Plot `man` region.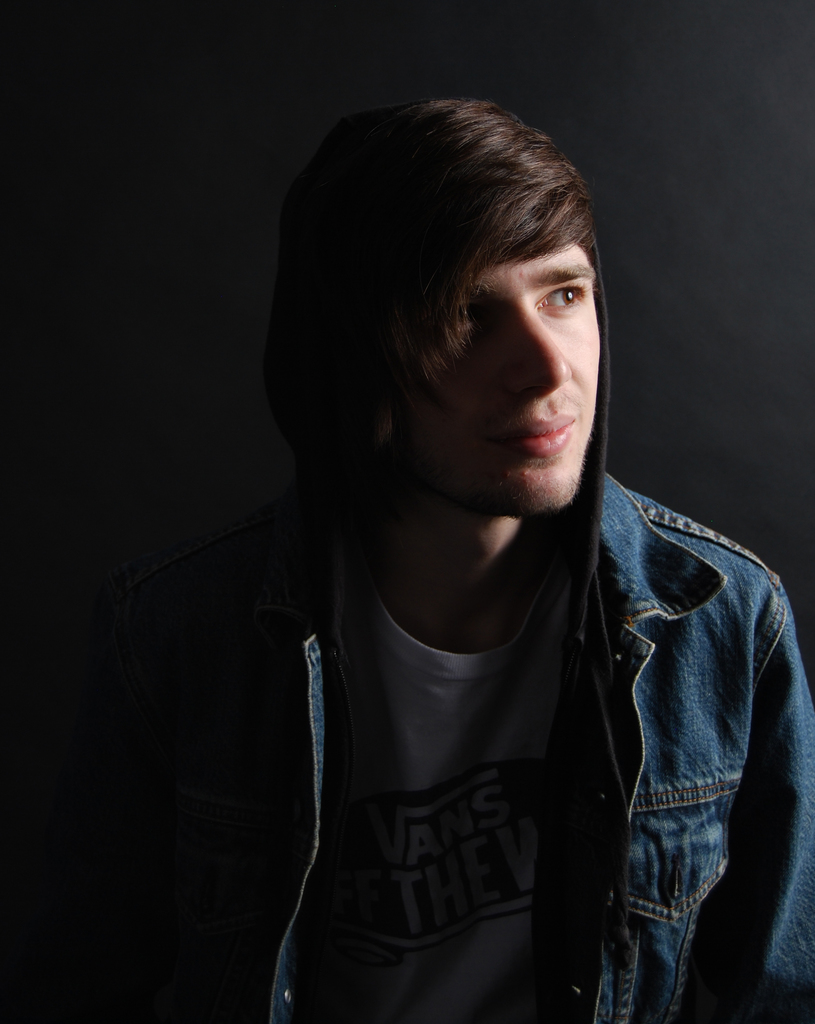
Plotted at (102, 65, 803, 1011).
